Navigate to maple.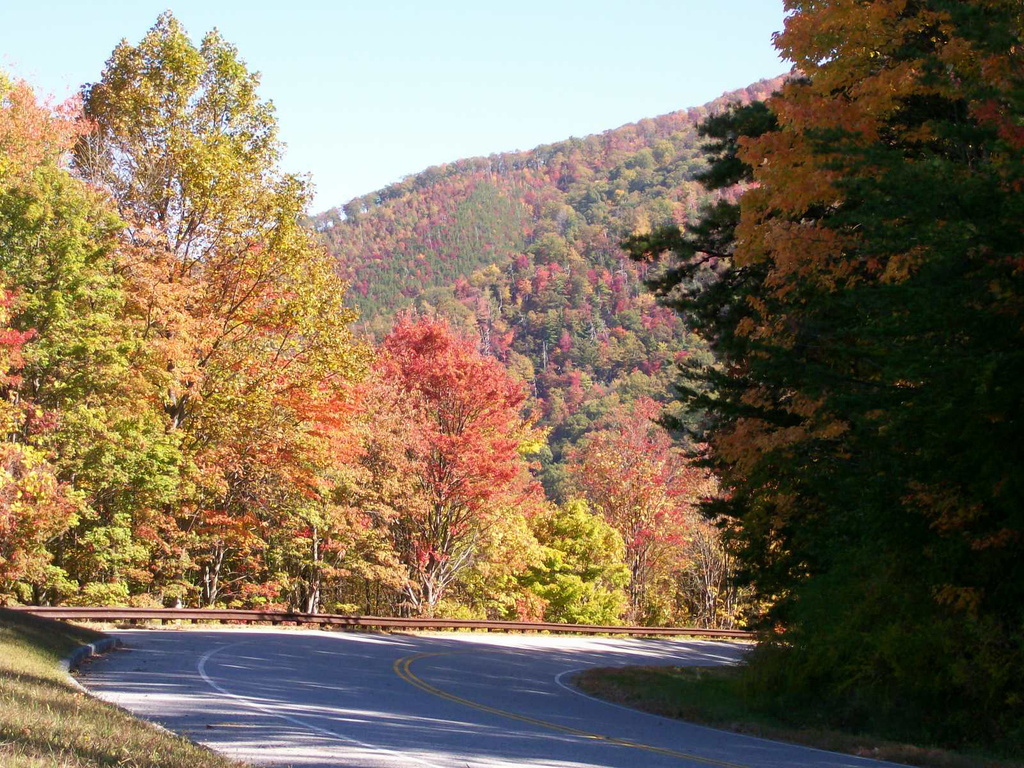
Navigation target: crop(61, 13, 314, 305).
